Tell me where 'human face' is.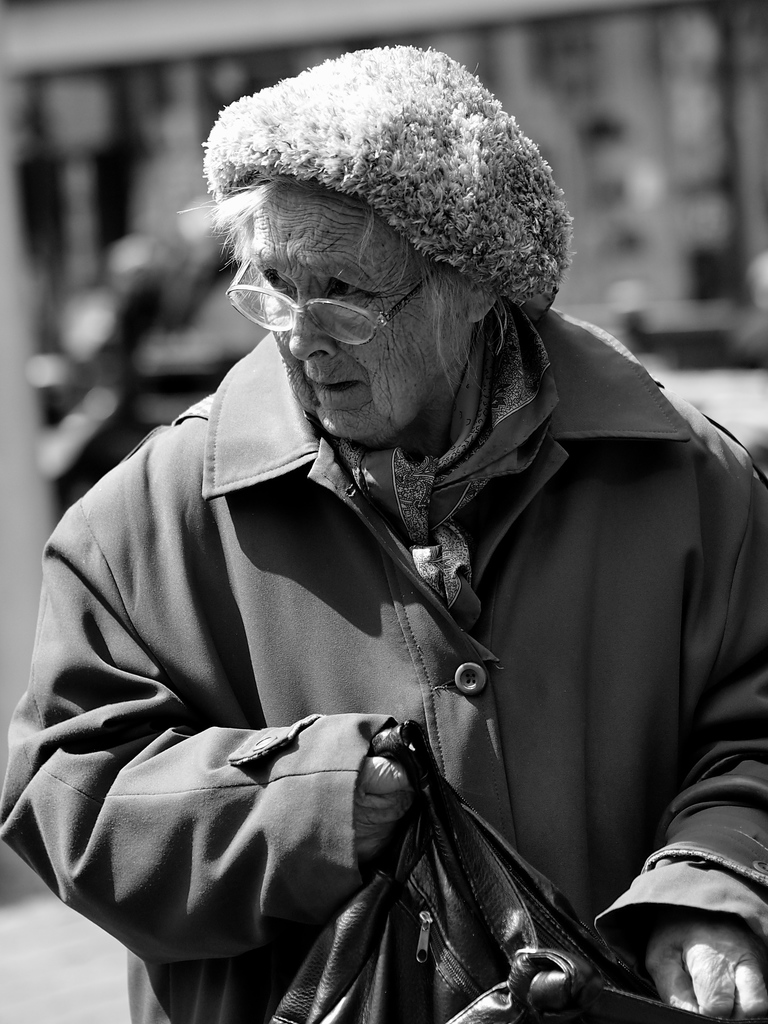
'human face' is at region(248, 182, 472, 442).
